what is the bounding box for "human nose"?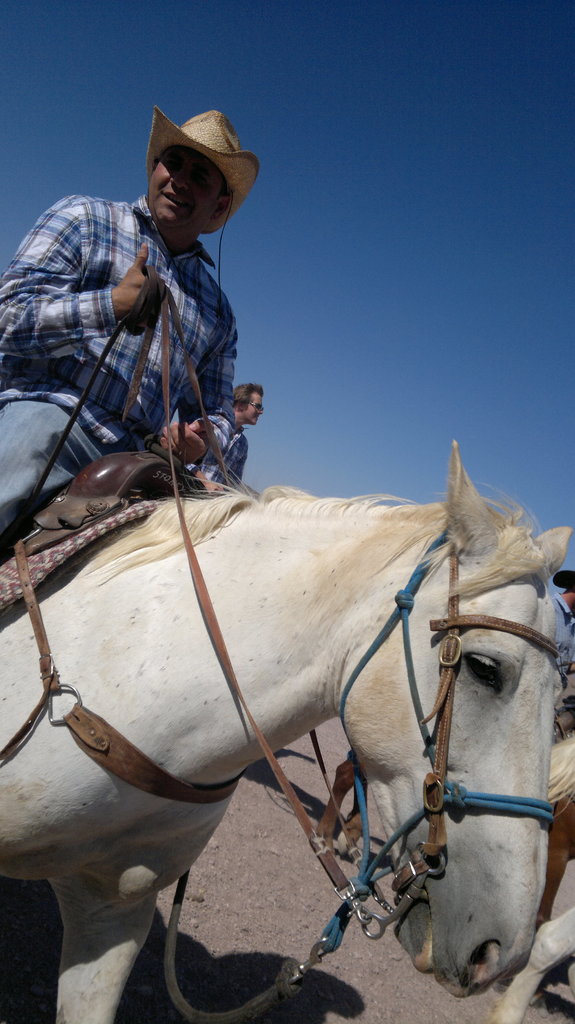
[x1=165, y1=164, x2=195, y2=190].
